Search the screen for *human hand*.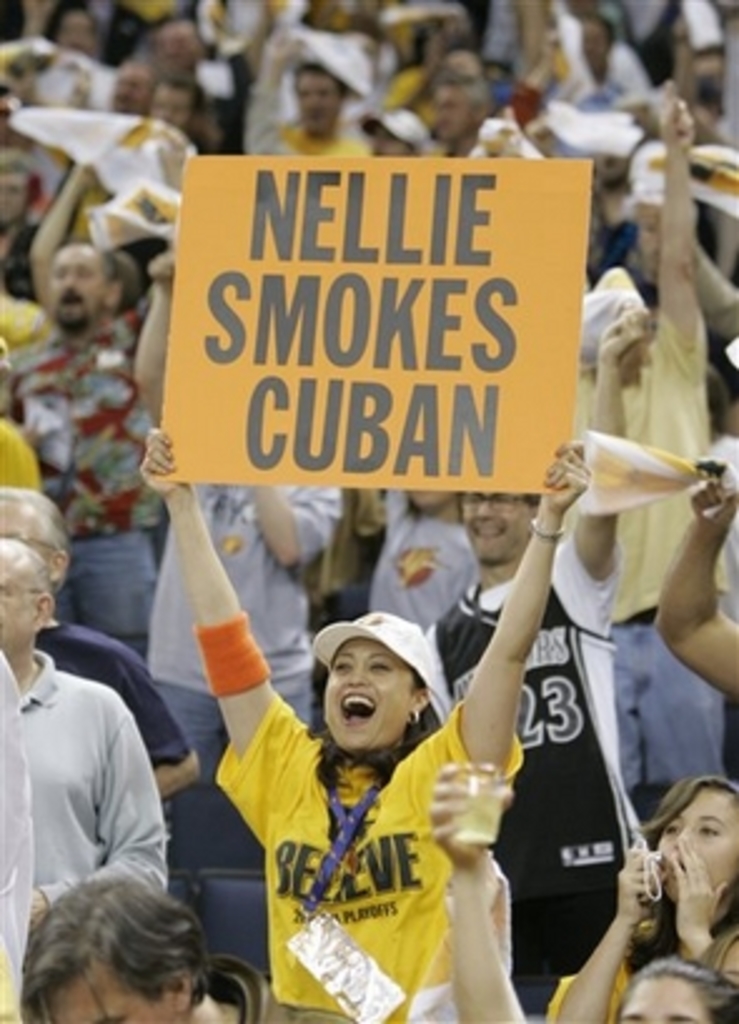
Found at l=261, t=23, r=308, b=65.
